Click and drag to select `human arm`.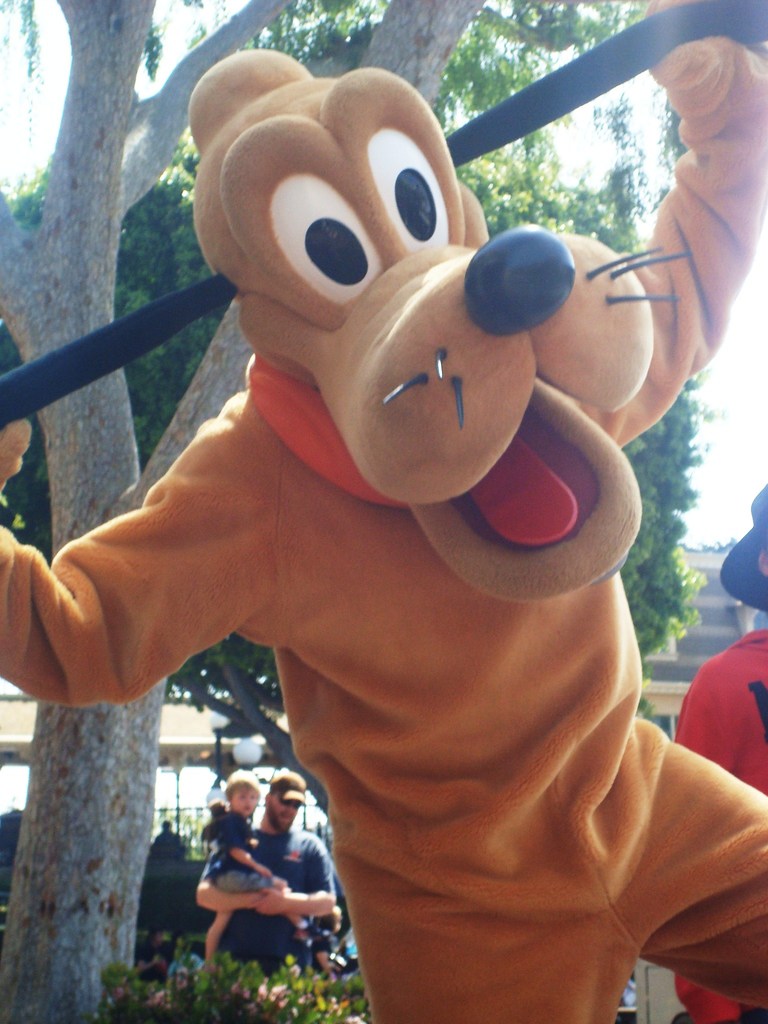
Selection: box(6, 374, 310, 774).
